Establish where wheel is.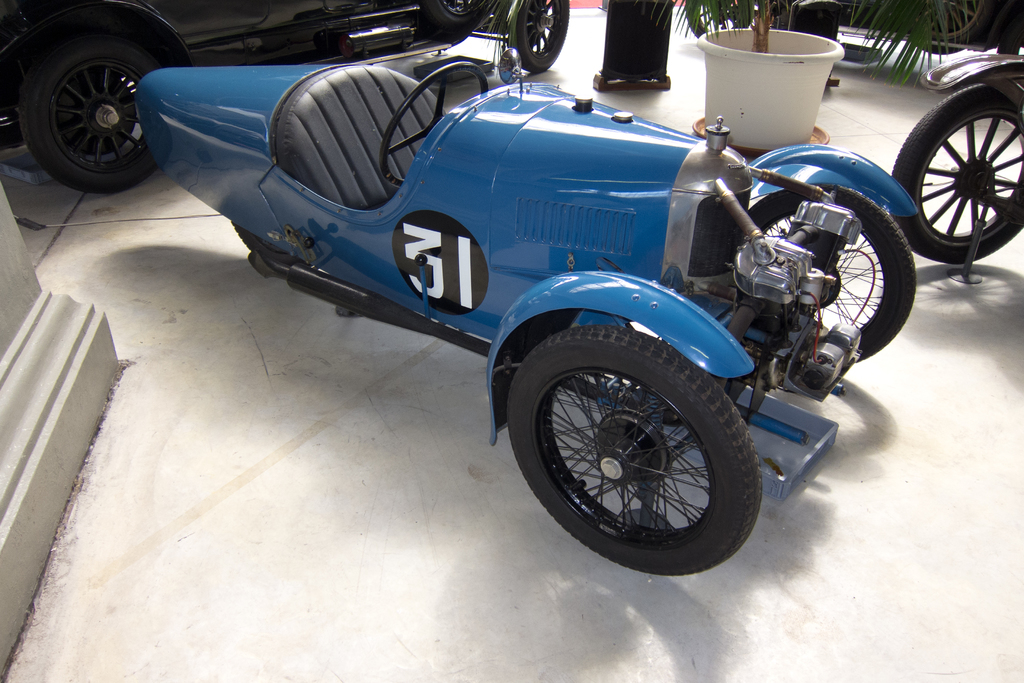
Established at x1=685, y1=0, x2=755, y2=37.
